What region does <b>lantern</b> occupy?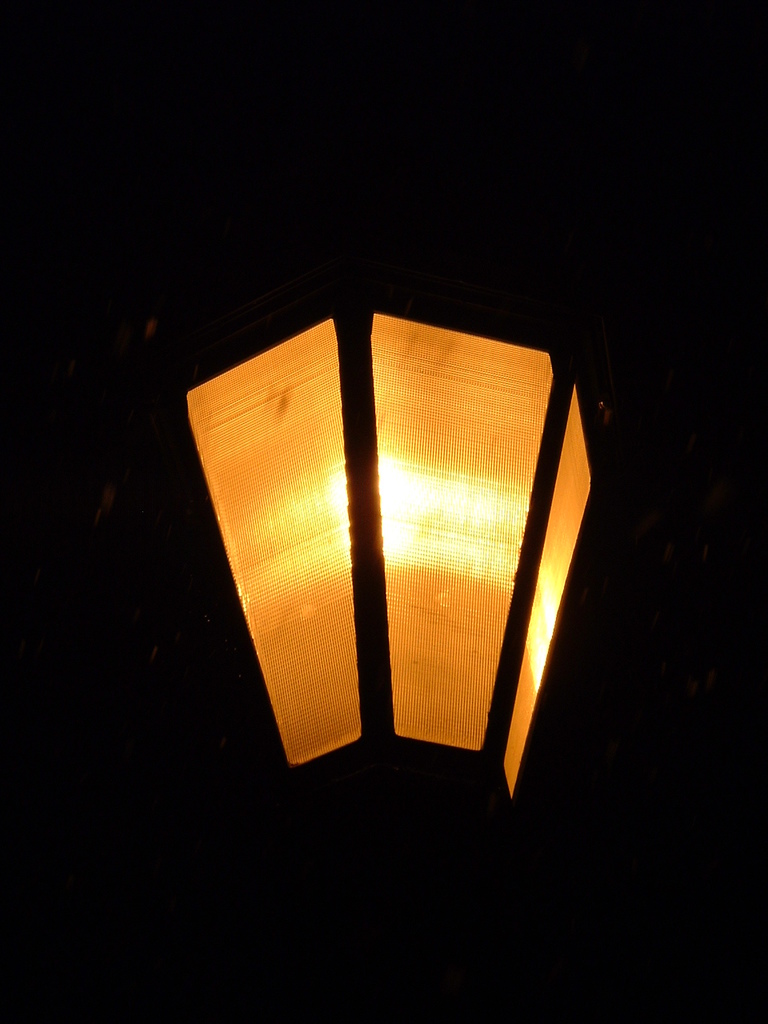
<box>182,282,603,782</box>.
